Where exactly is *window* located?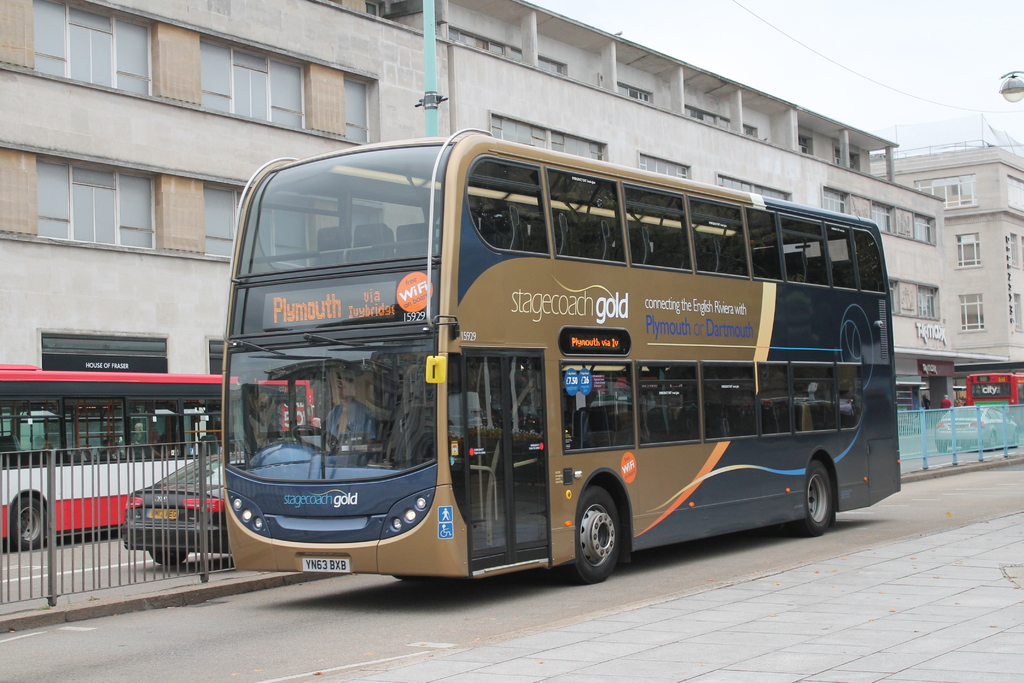
Its bounding box is select_region(960, 292, 984, 330).
